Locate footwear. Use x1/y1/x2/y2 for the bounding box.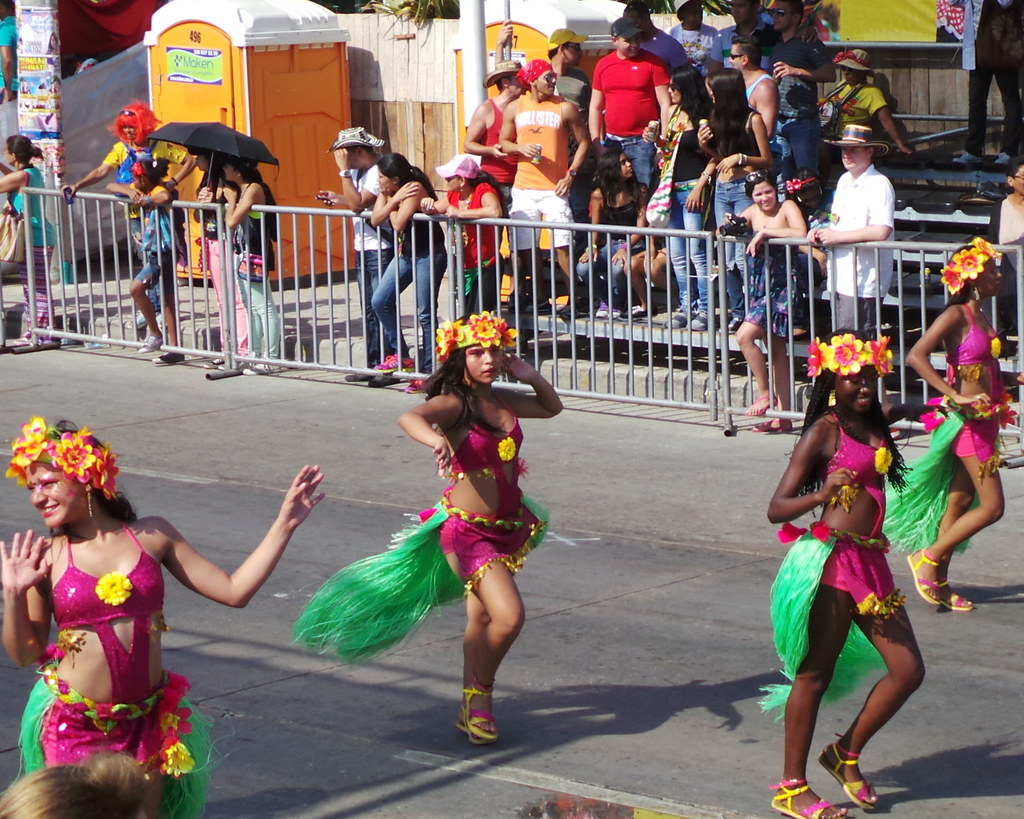
593/296/612/316.
